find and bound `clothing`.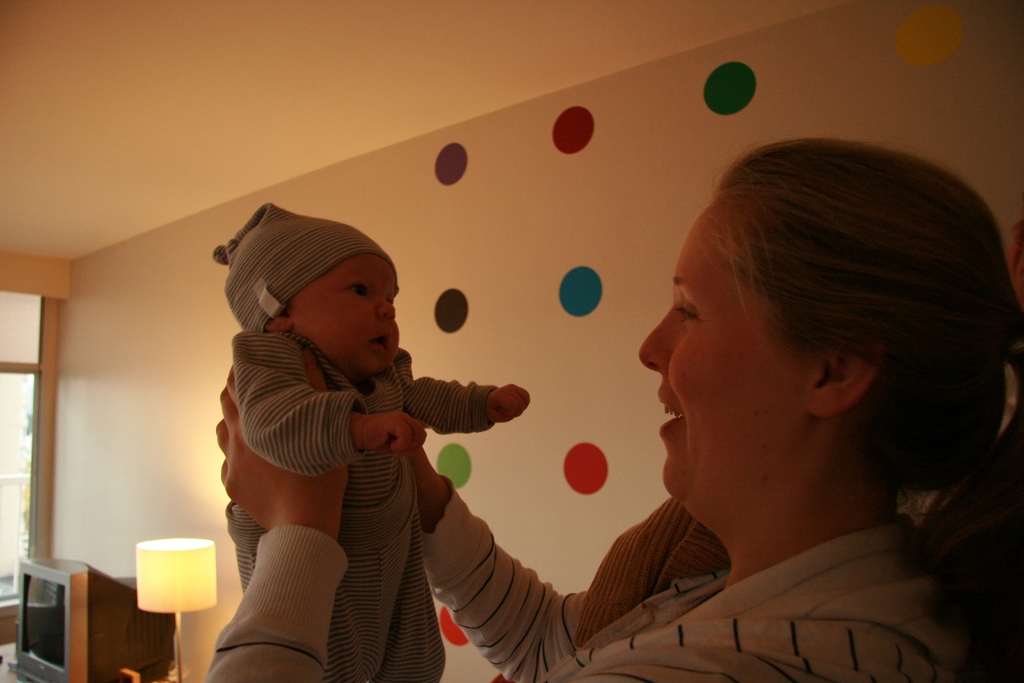
Bound: 212:198:499:682.
